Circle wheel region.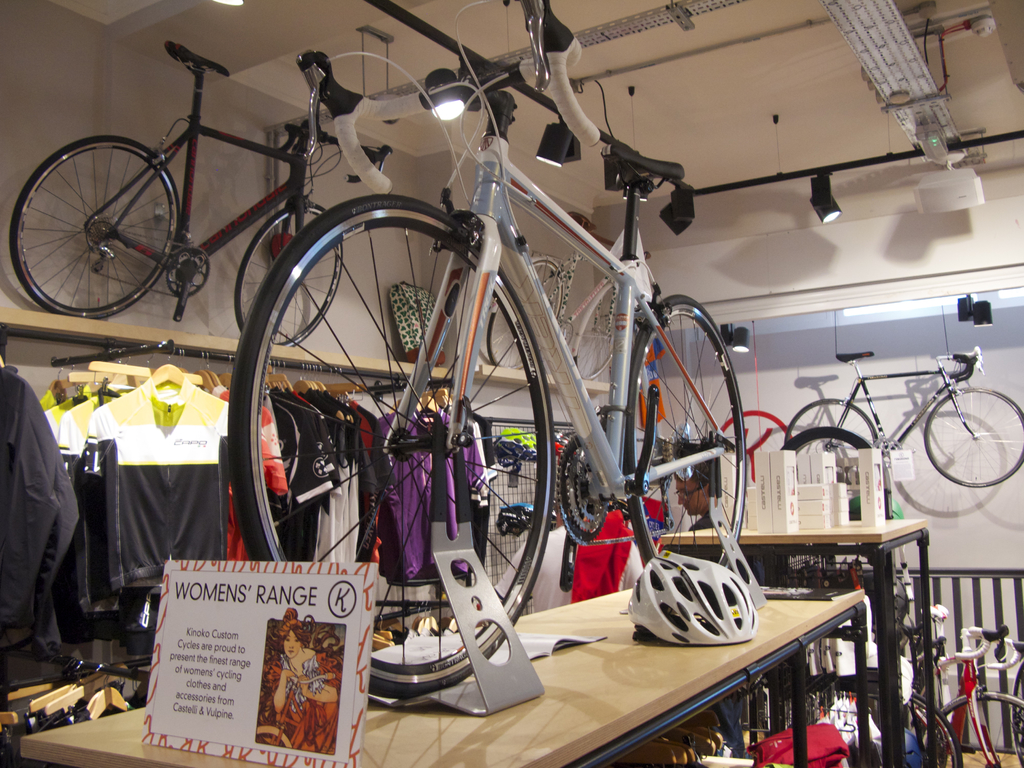
Region: [left=835, top=682, right=961, bottom=766].
